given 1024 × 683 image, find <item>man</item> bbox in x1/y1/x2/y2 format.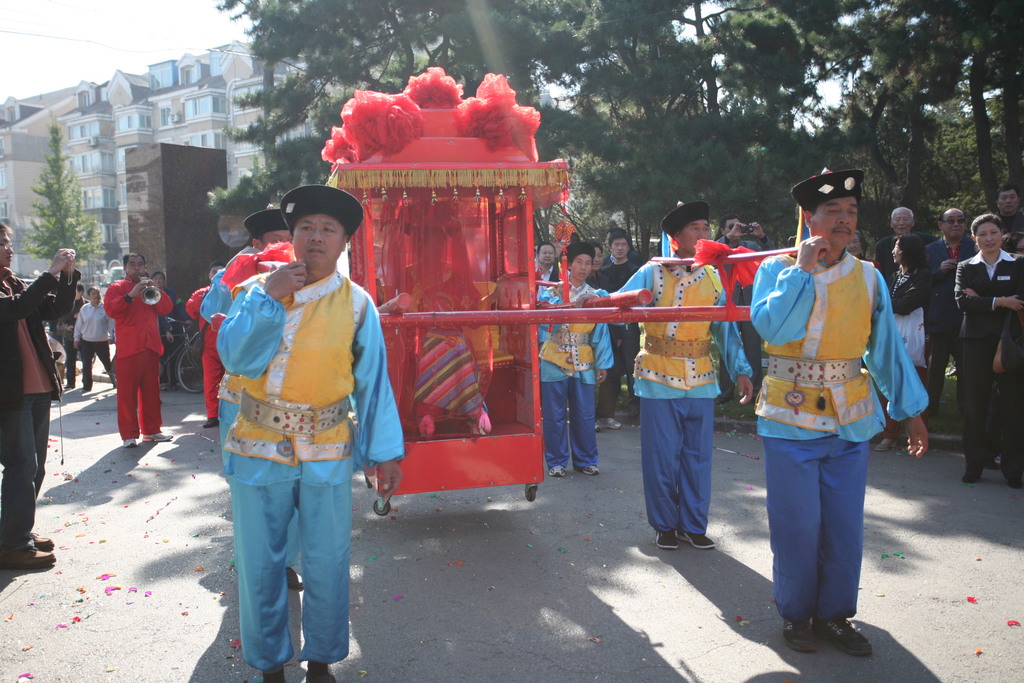
182/260/225/428.
